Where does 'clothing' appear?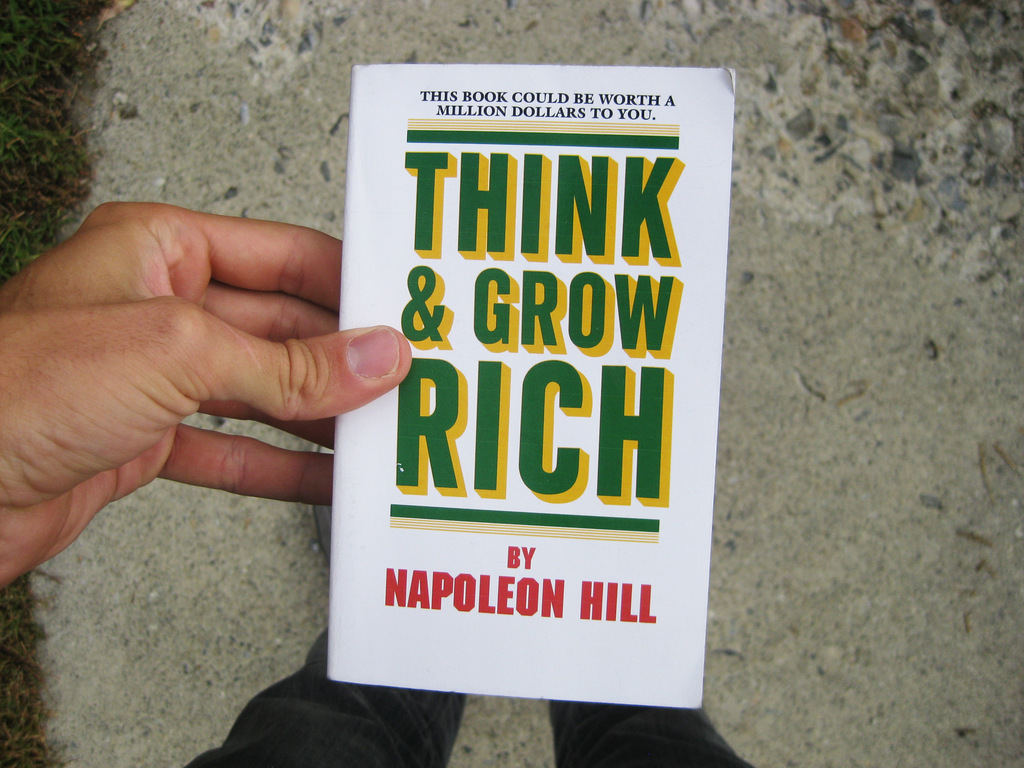
Appears at locate(184, 624, 757, 767).
